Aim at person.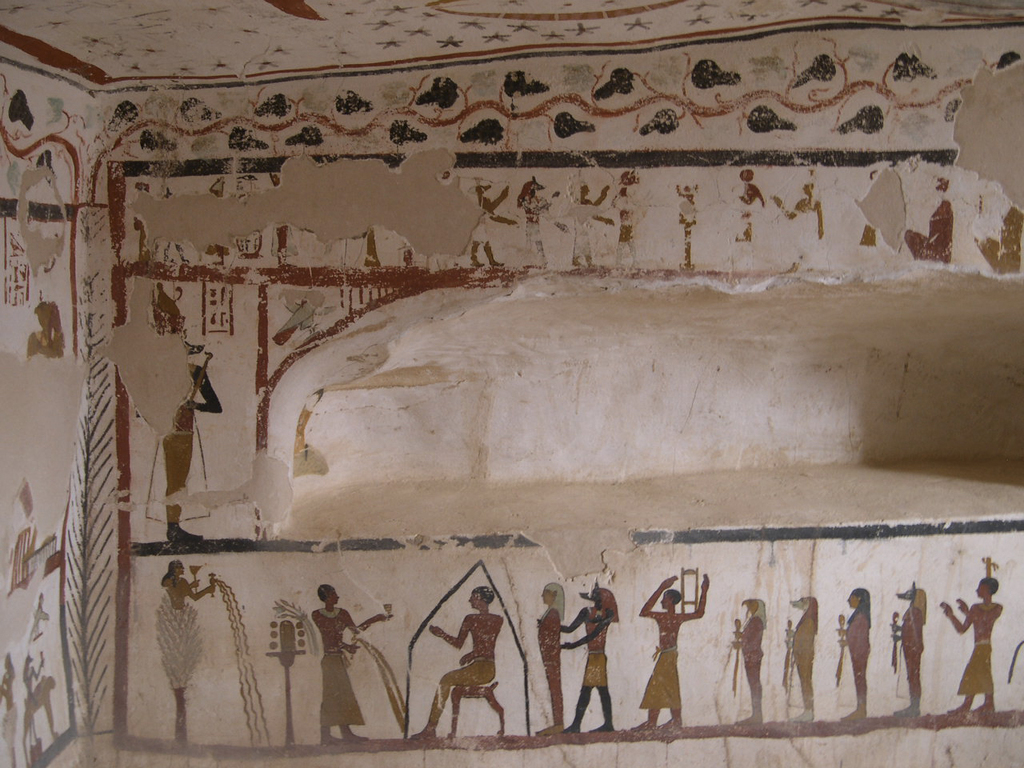
Aimed at left=638, top=574, right=709, bottom=732.
